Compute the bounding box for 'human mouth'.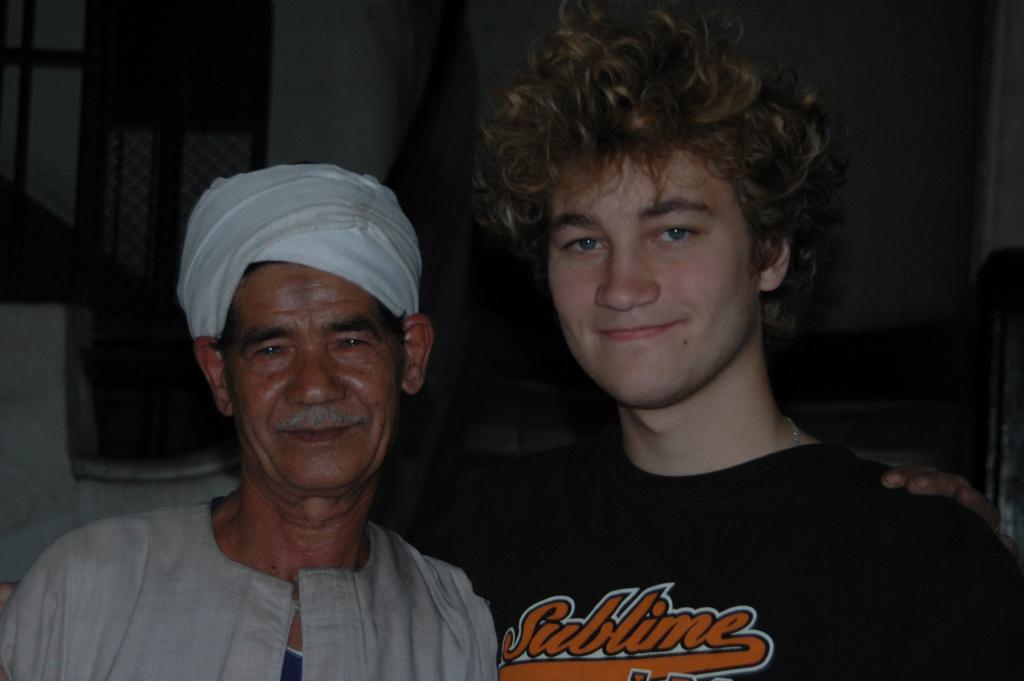
region(590, 311, 690, 344).
